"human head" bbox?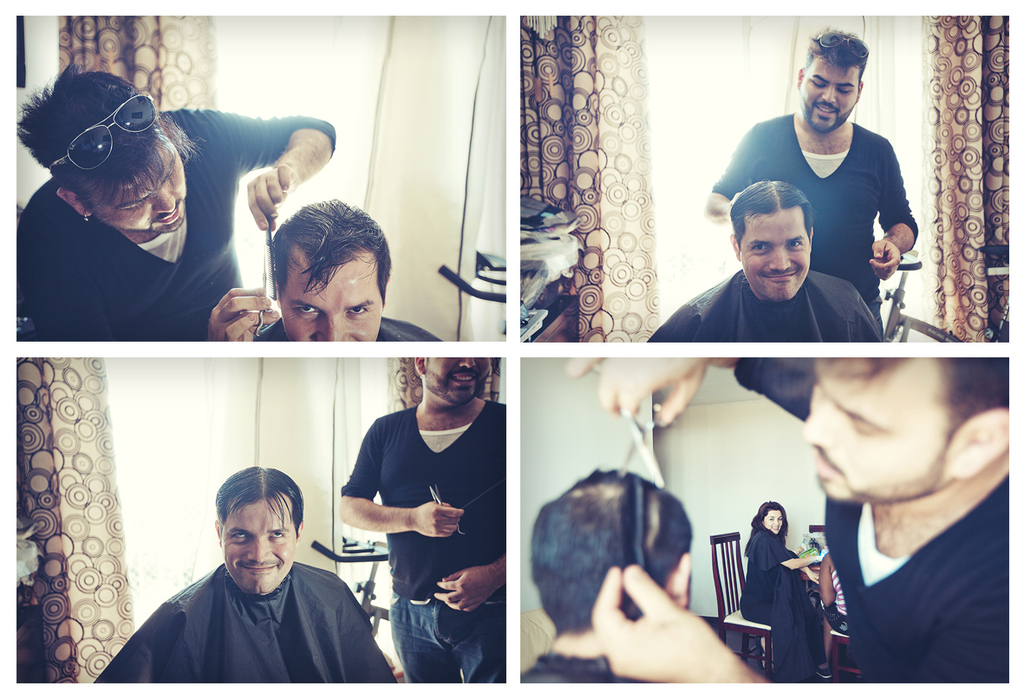
locate(801, 360, 1014, 519)
